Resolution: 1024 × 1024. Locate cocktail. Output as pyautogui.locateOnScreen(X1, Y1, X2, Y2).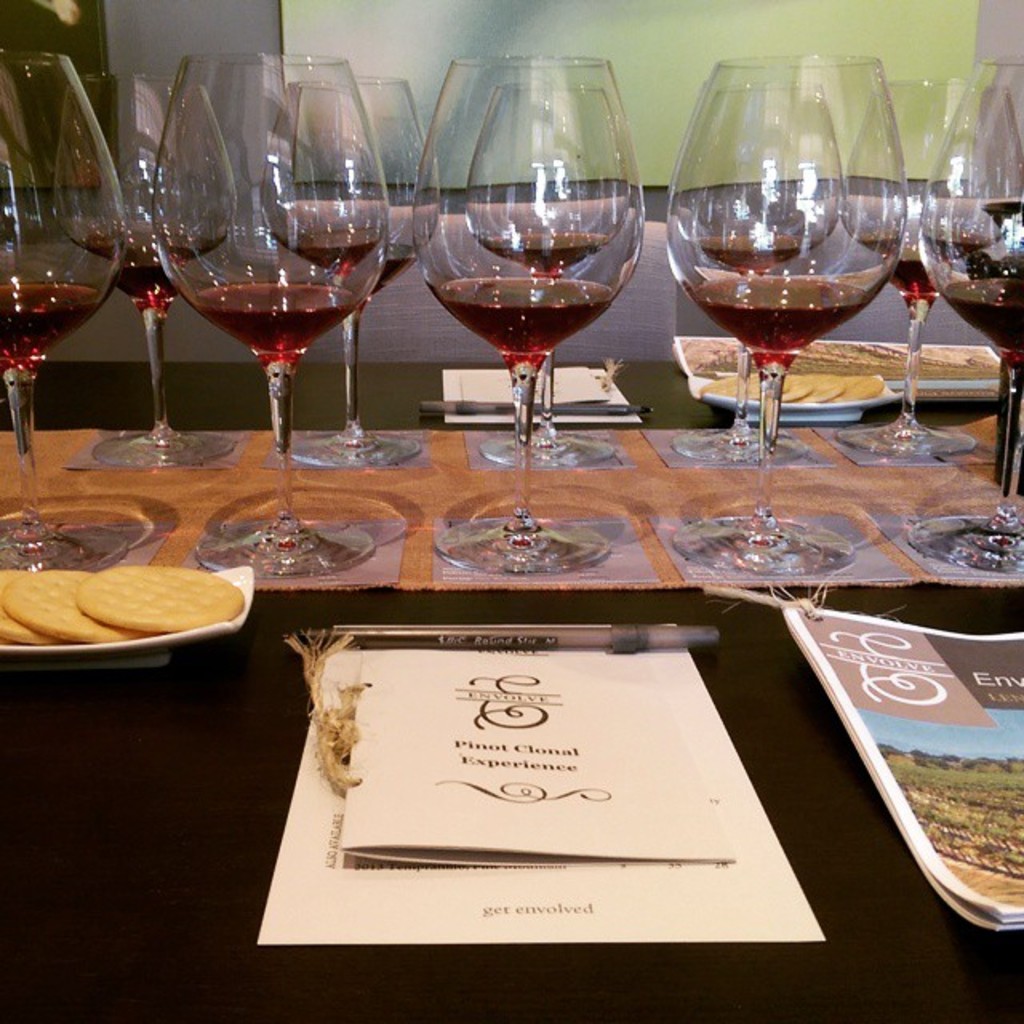
pyautogui.locateOnScreen(461, 82, 634, 475).
